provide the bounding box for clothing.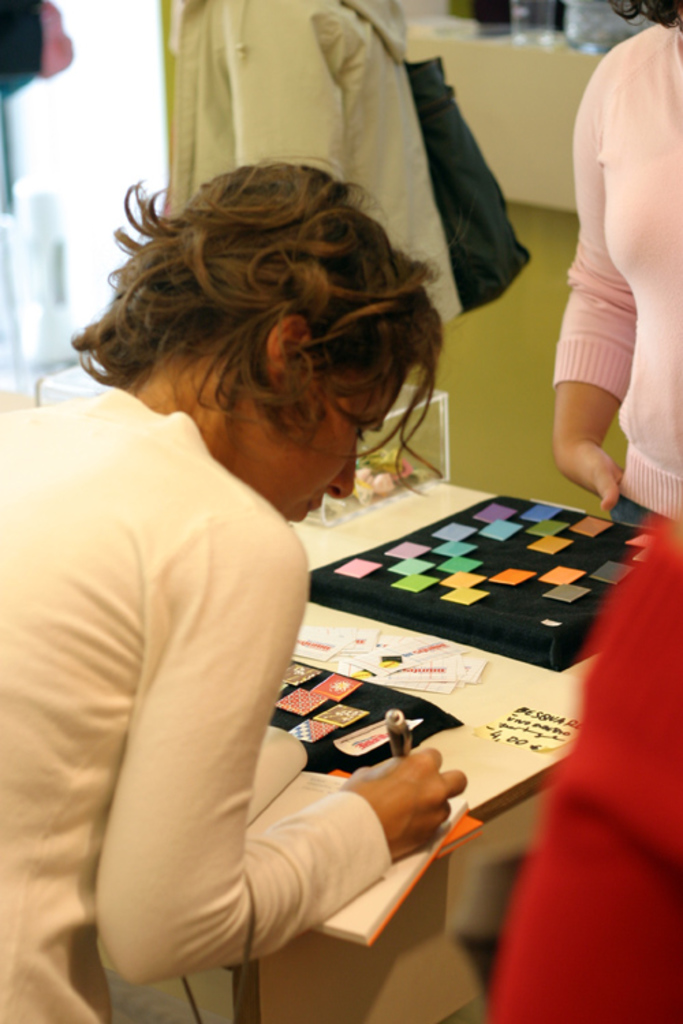
161,3,459,319.
